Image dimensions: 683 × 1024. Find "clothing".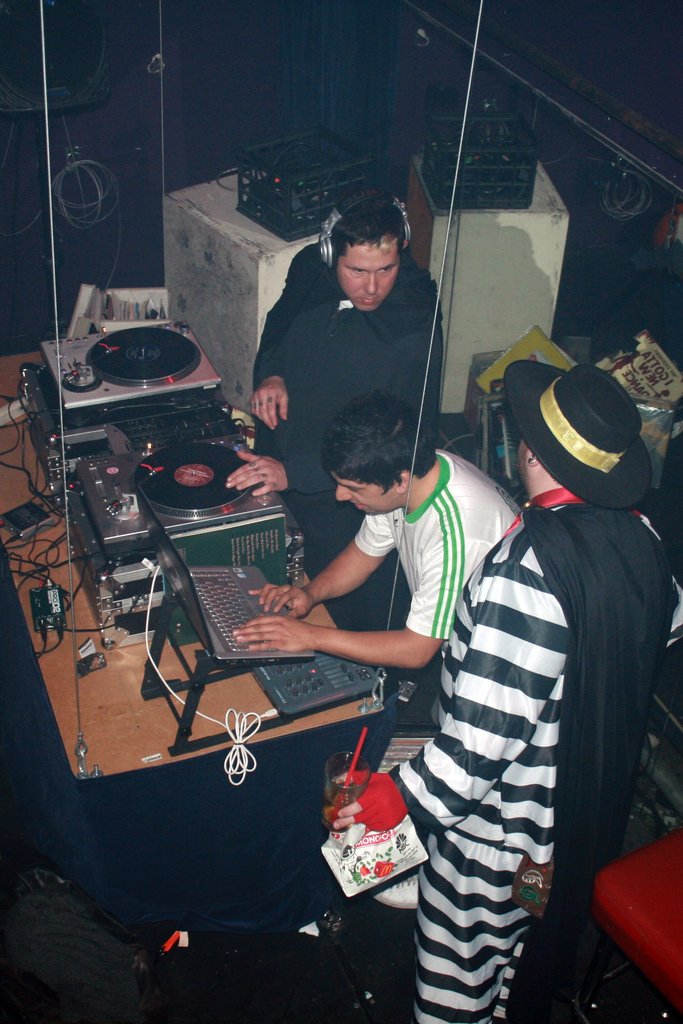
select_region(354, 451, 523, 710).
